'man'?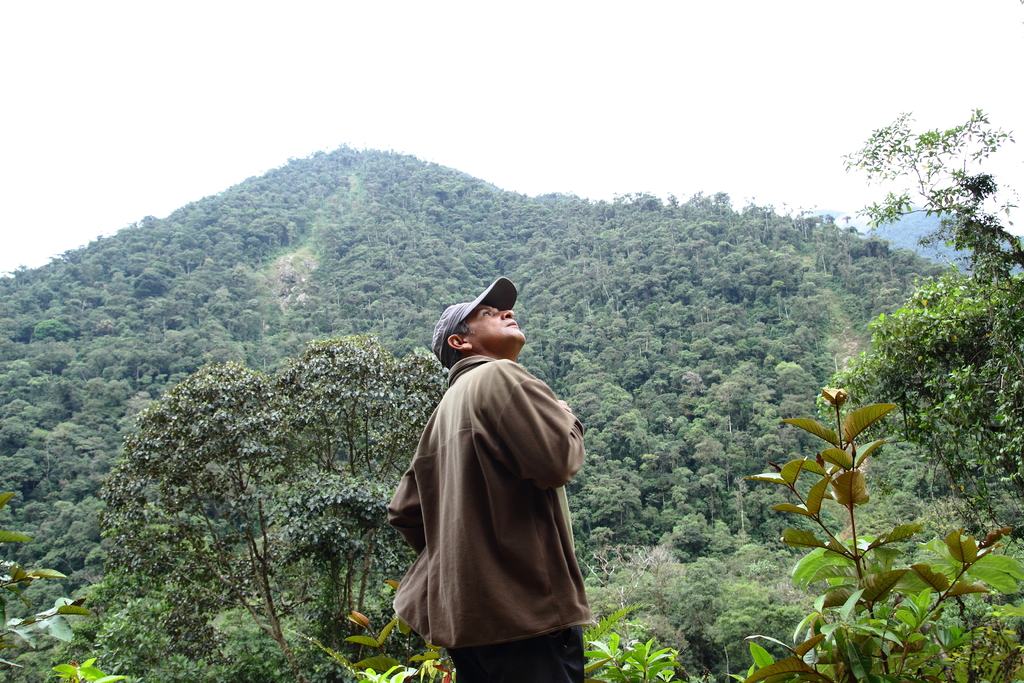
select_region(383, 276, 605, 654)
